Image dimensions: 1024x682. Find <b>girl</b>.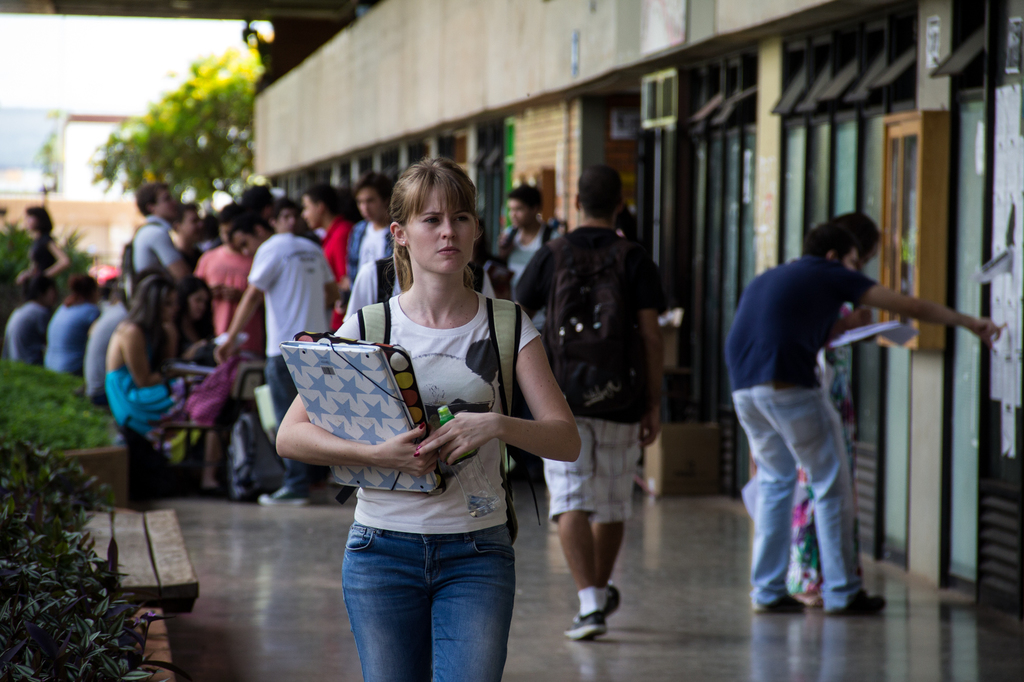
<box>780,210,881,607</box>.
